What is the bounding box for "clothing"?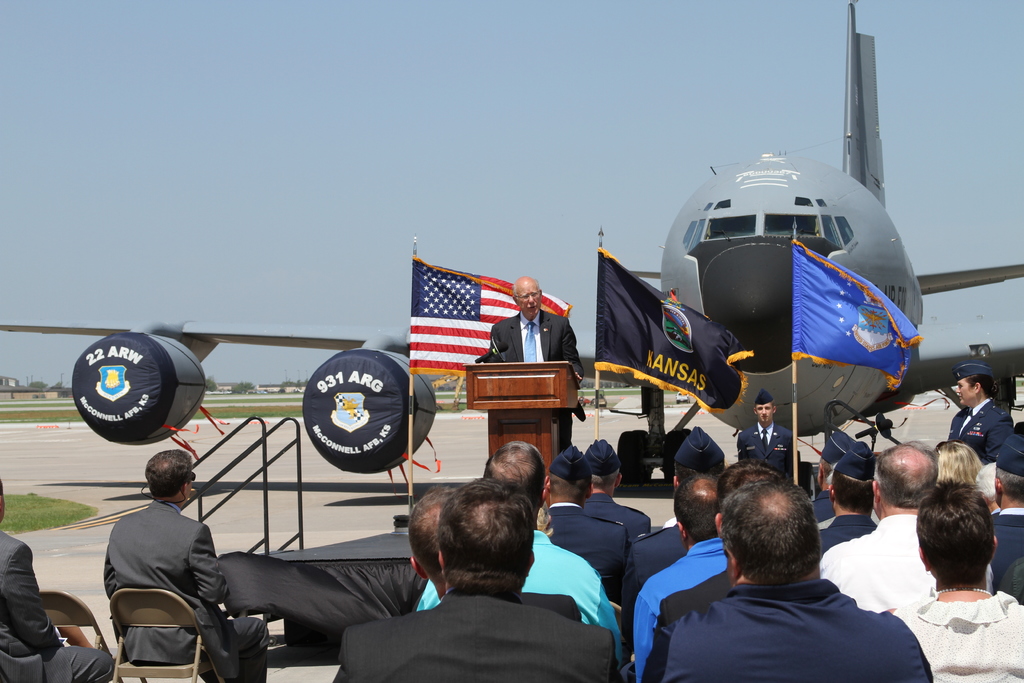
478, 309, 584, 422.
